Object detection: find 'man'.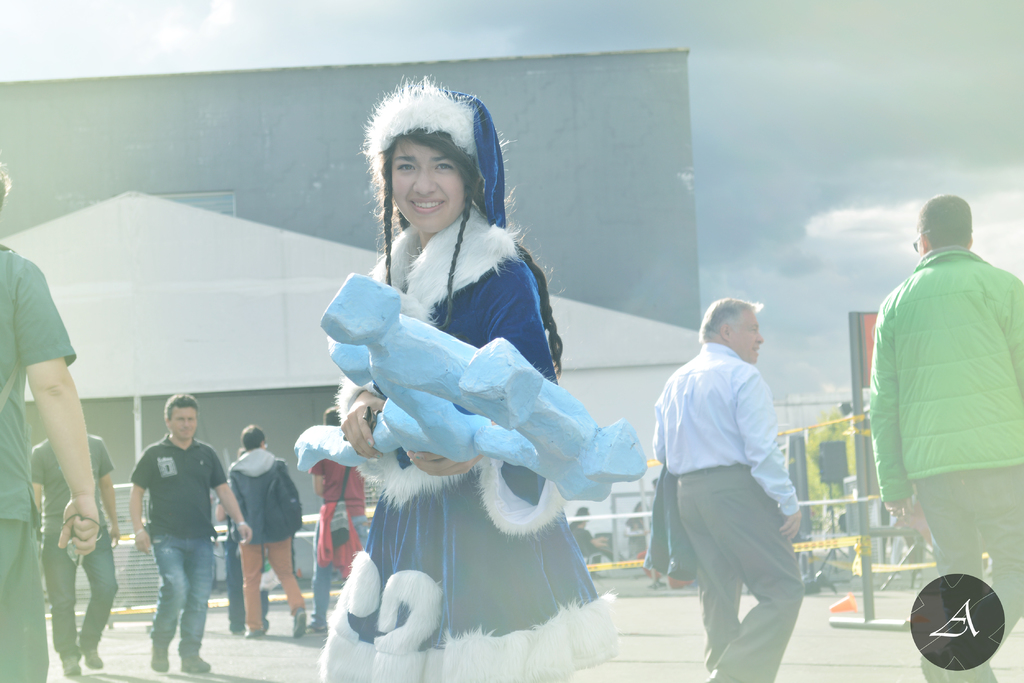
locate(650, 282, 824, 671).
